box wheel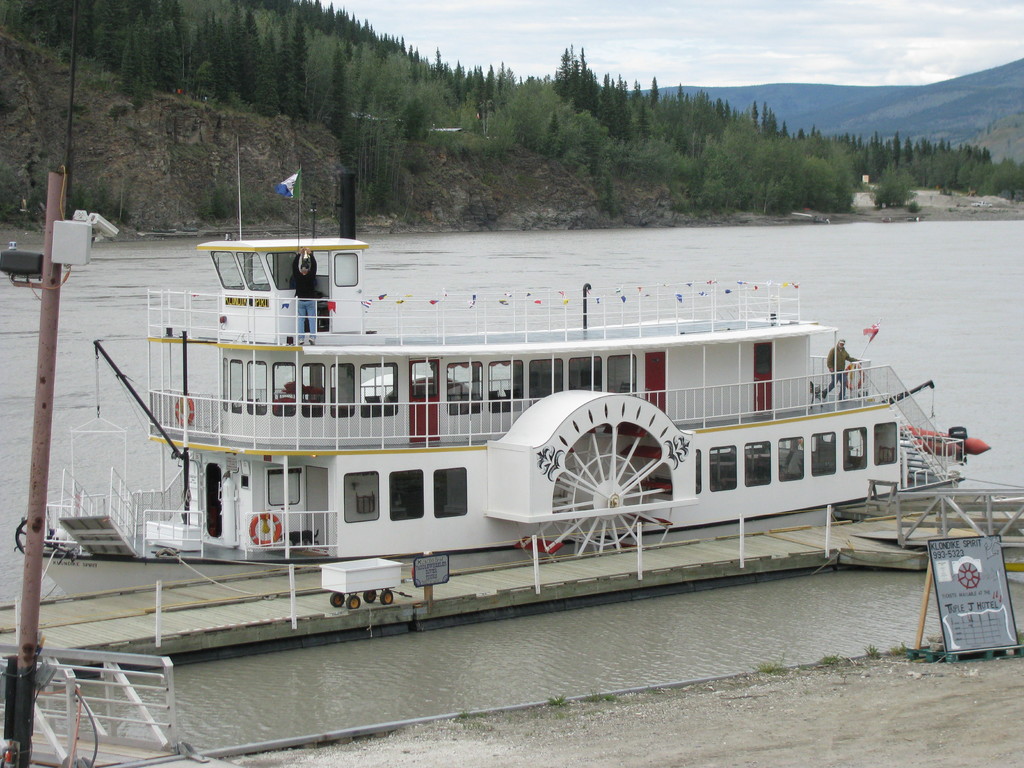
378:589:394:605
